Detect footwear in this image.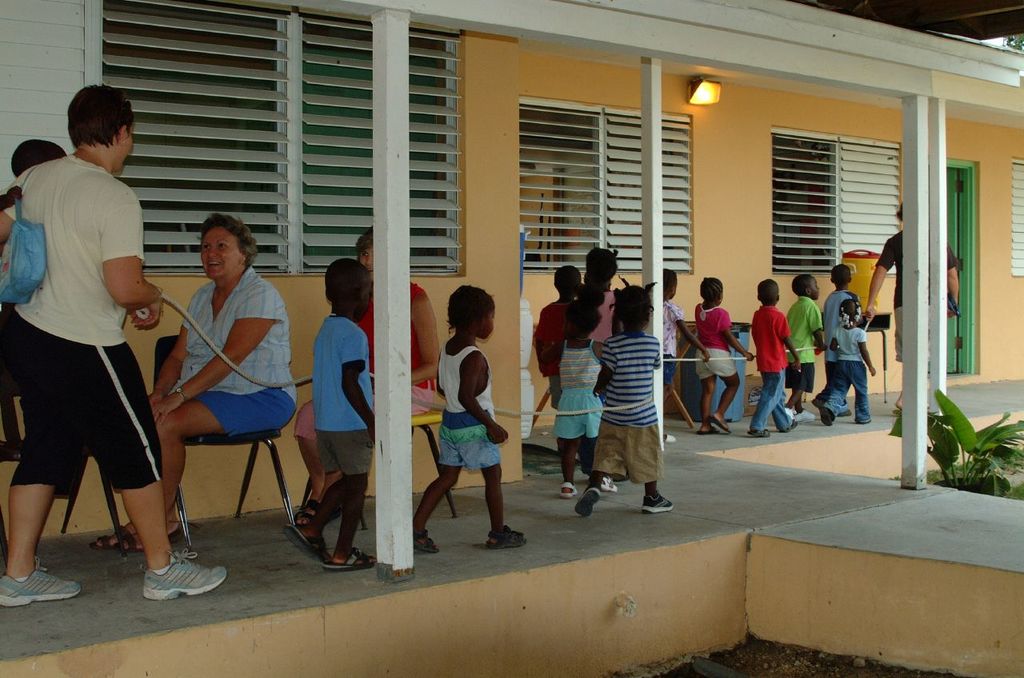
Detection: Rect(559, 481, 578, 499).
